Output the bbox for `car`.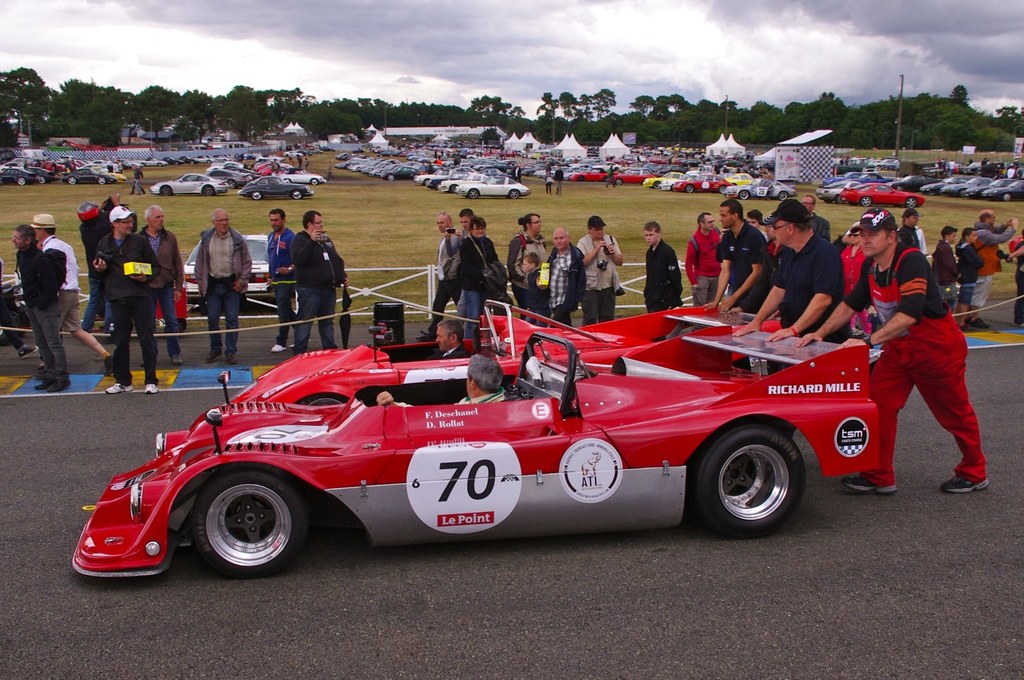
(69, 298, 882, 579).
